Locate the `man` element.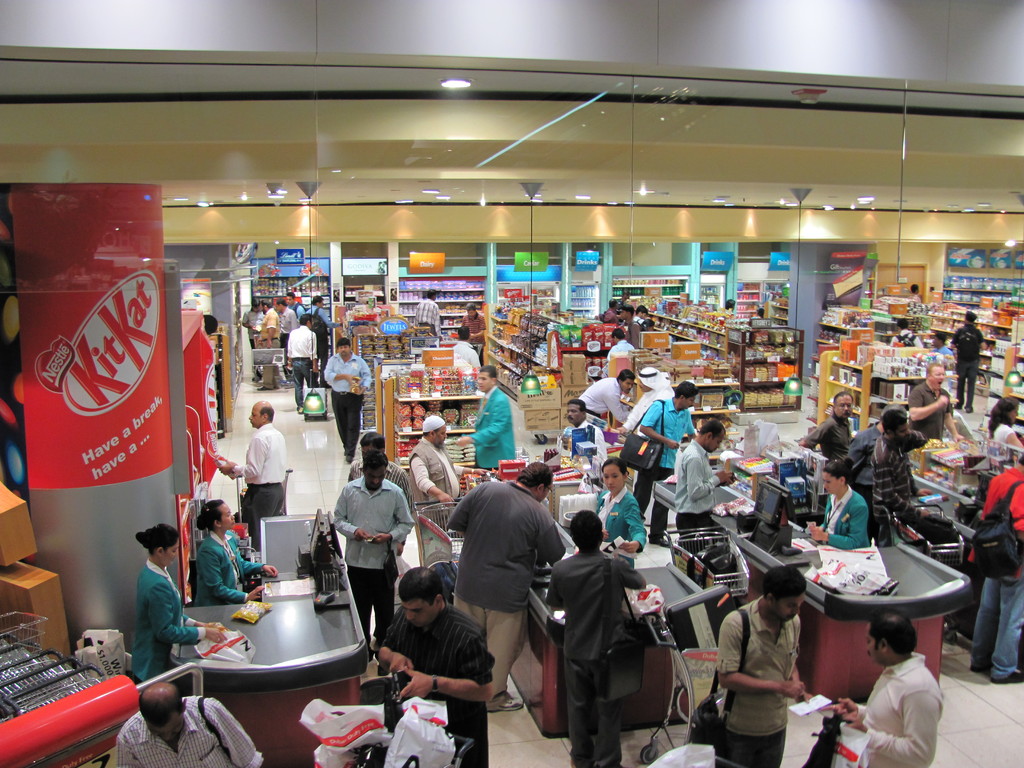
Element bbox: [930, 330, 955, 388].
